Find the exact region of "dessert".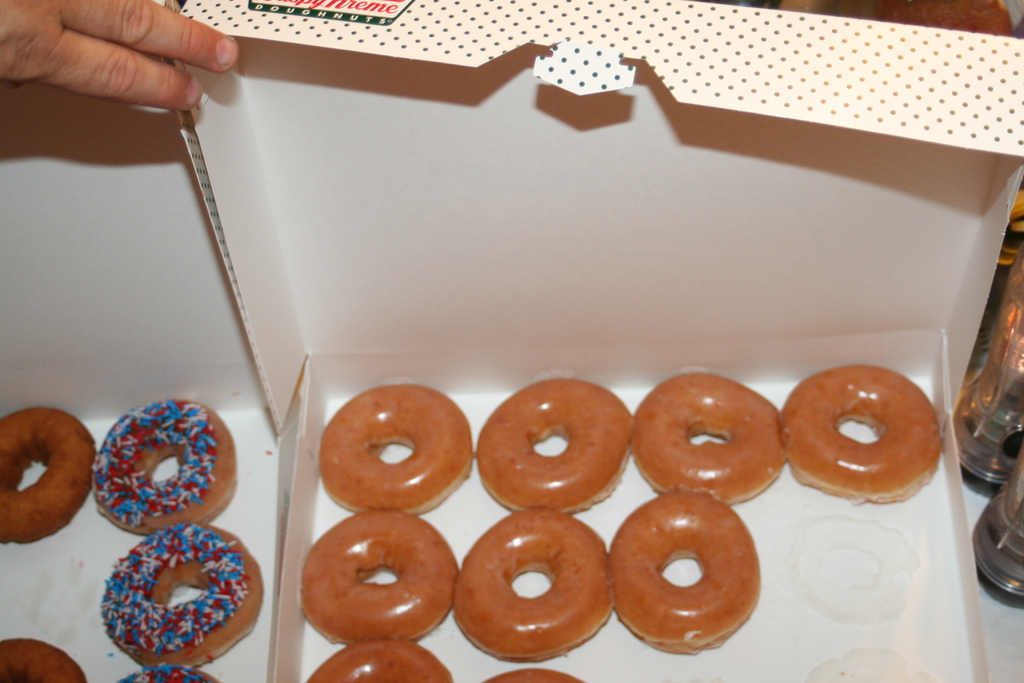
Exact region: [309,634,464,682].
